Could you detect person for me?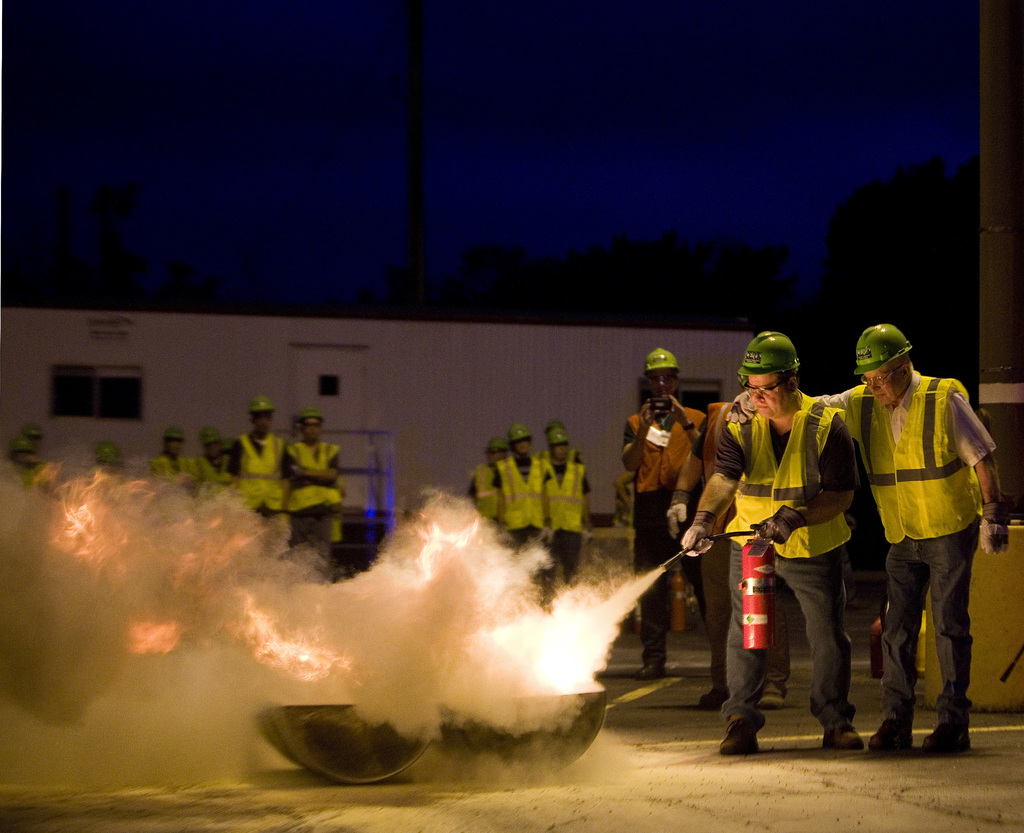
Detection result: [291, 388, 331, 572].
